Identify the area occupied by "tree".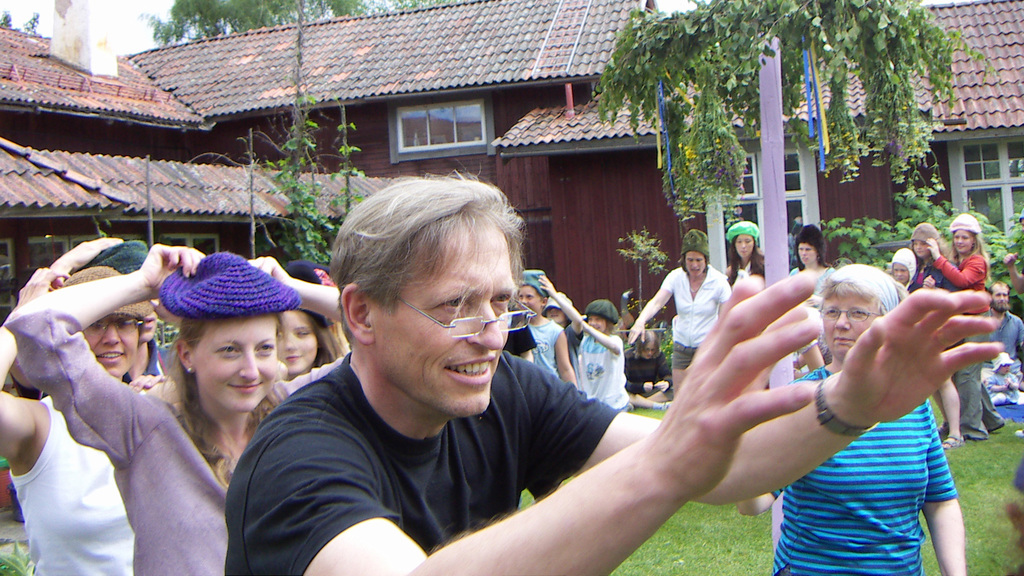
Area: [585, 0, 980, 214].
